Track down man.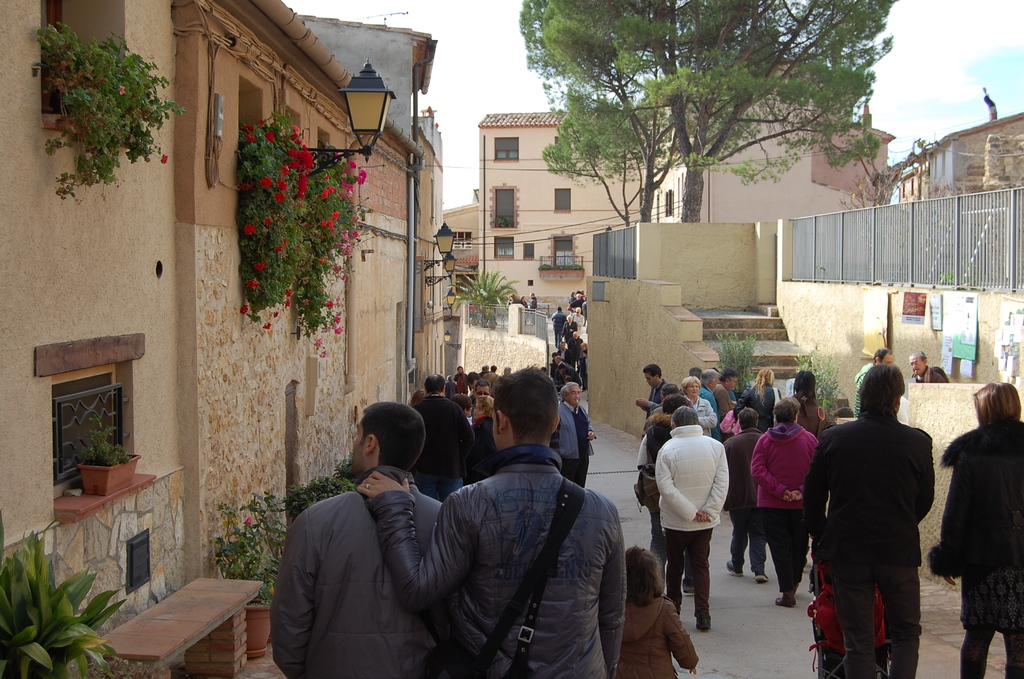
Tracked to (left=714, top=366, right=738, bottom=416).
